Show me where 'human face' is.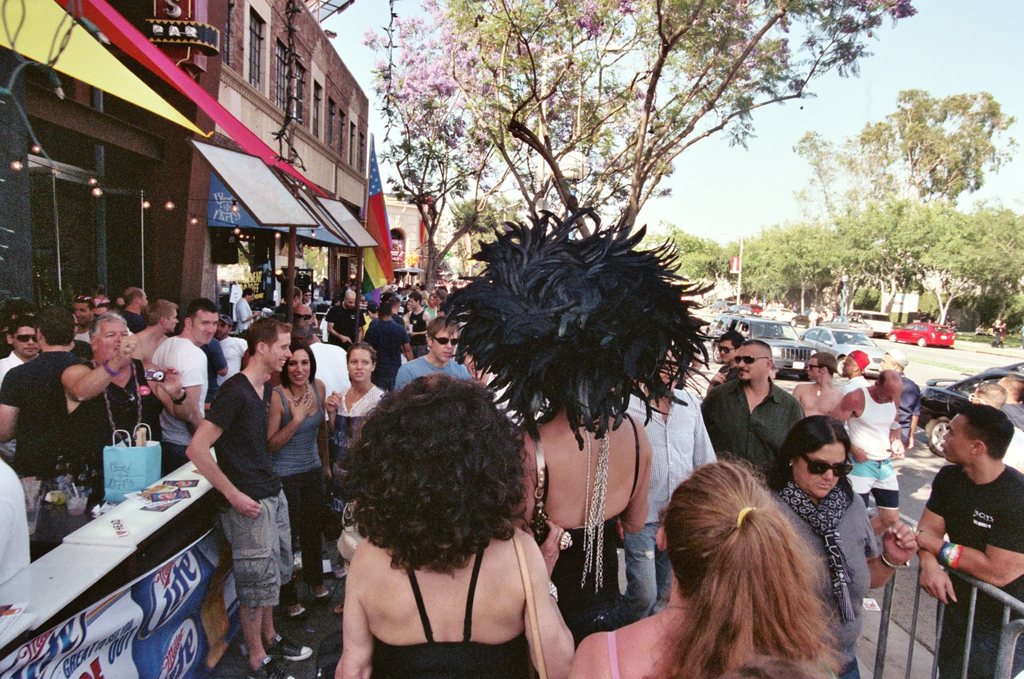
'human face' is at [351,346,376,382].
